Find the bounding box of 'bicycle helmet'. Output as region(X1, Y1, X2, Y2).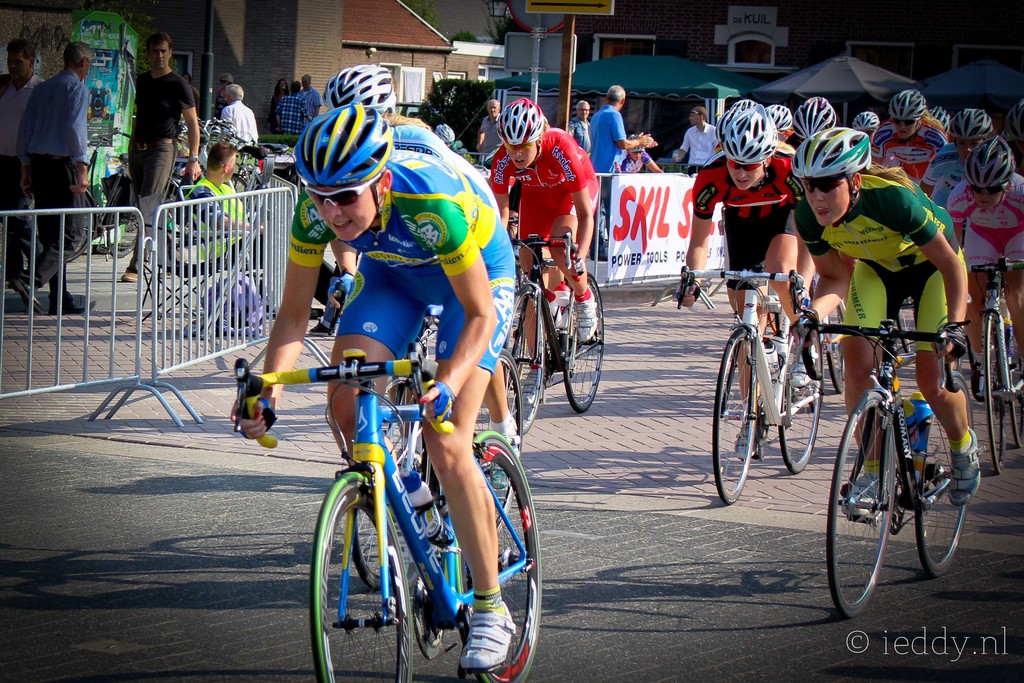
region(772, 104, 788, 139).
